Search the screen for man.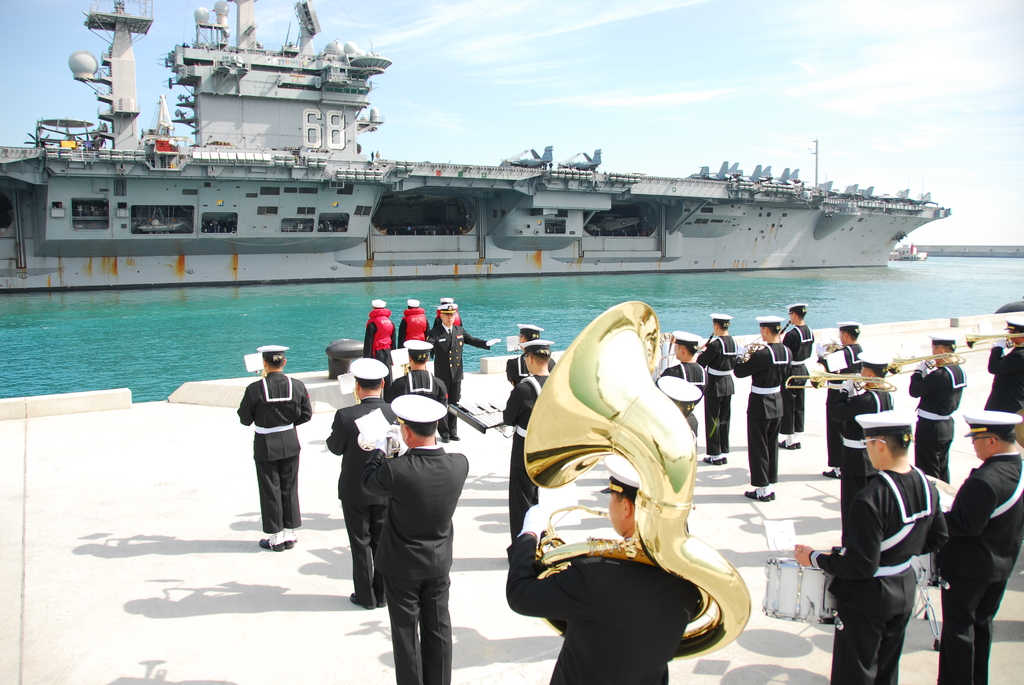
Found at <region>977, 317, 1022, 420</region>.
